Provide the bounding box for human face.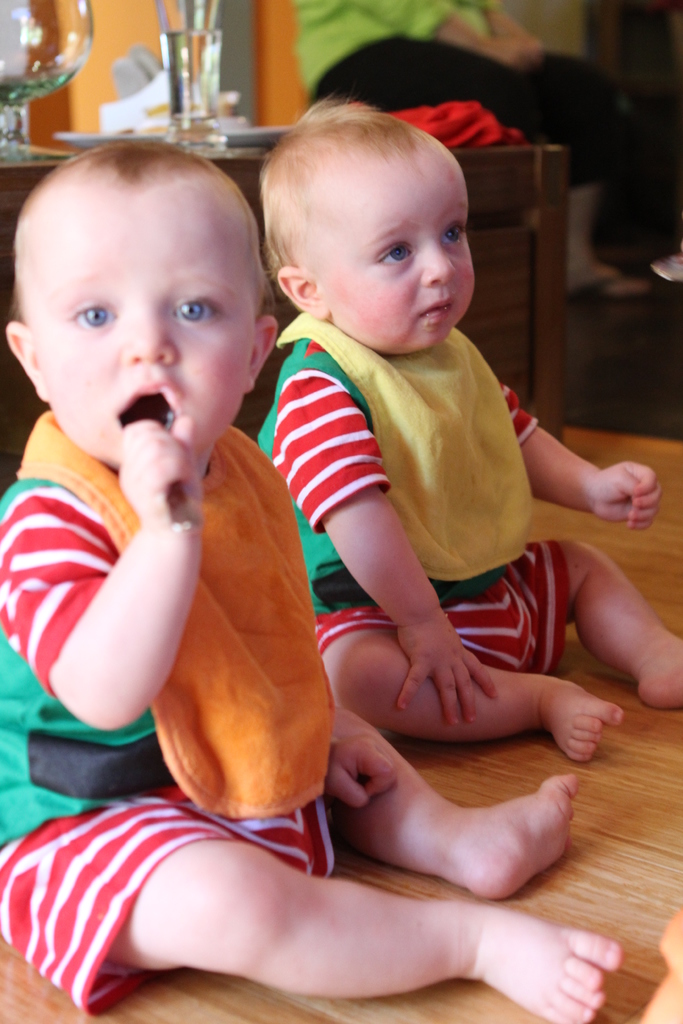
x1=28, y1=194, x2=258, y2=468.
